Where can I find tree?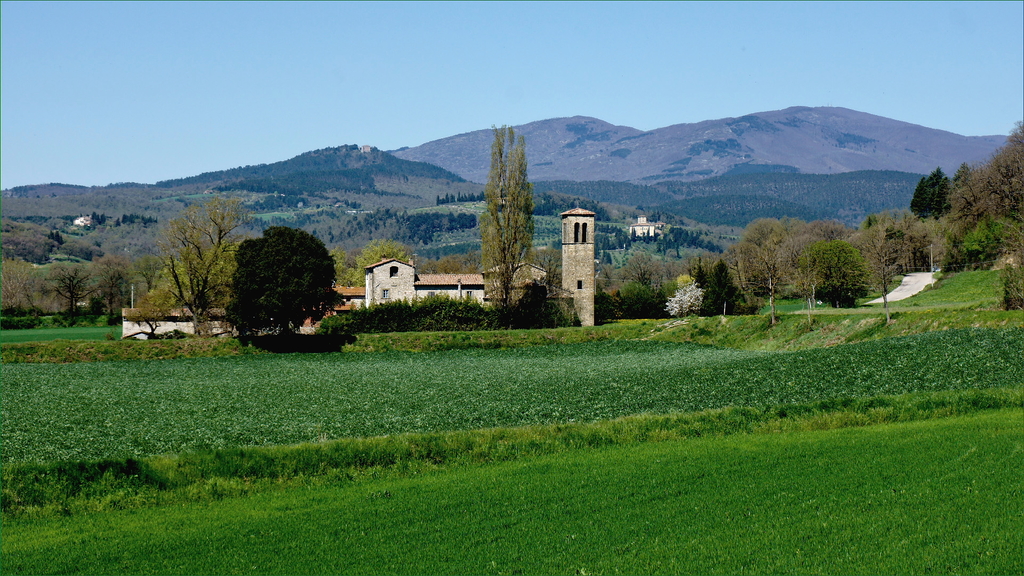
You can find it at 31, 250, 99, 330.
